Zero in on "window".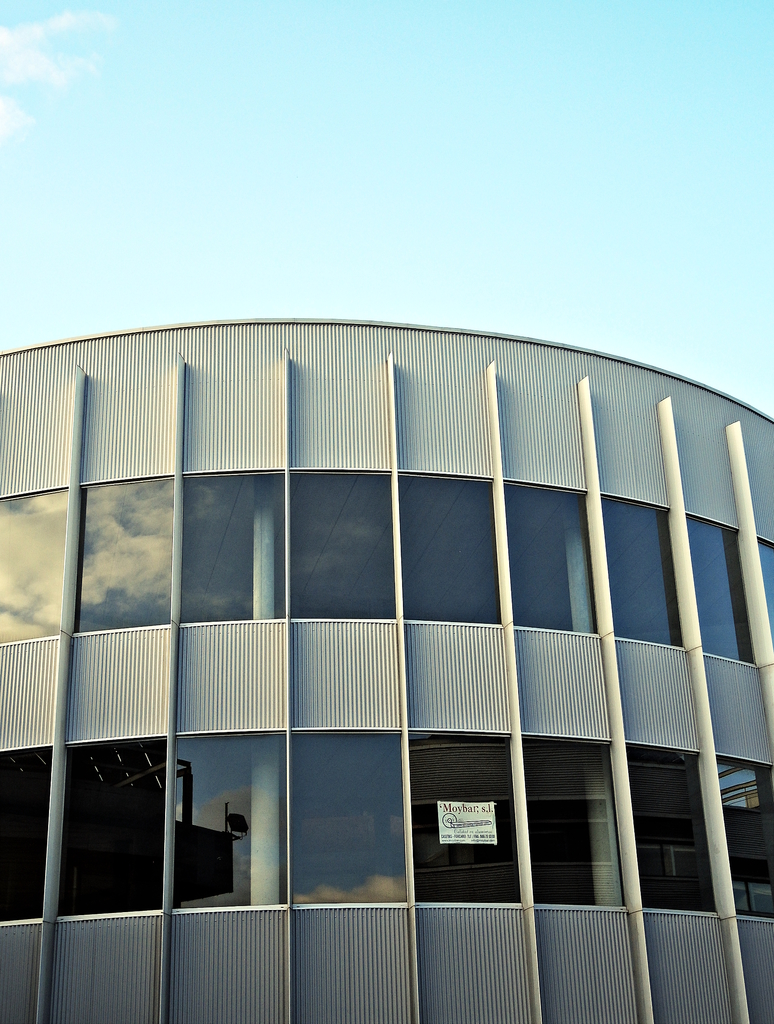
Zeroed in: locate(293, 475, 397, 619).
